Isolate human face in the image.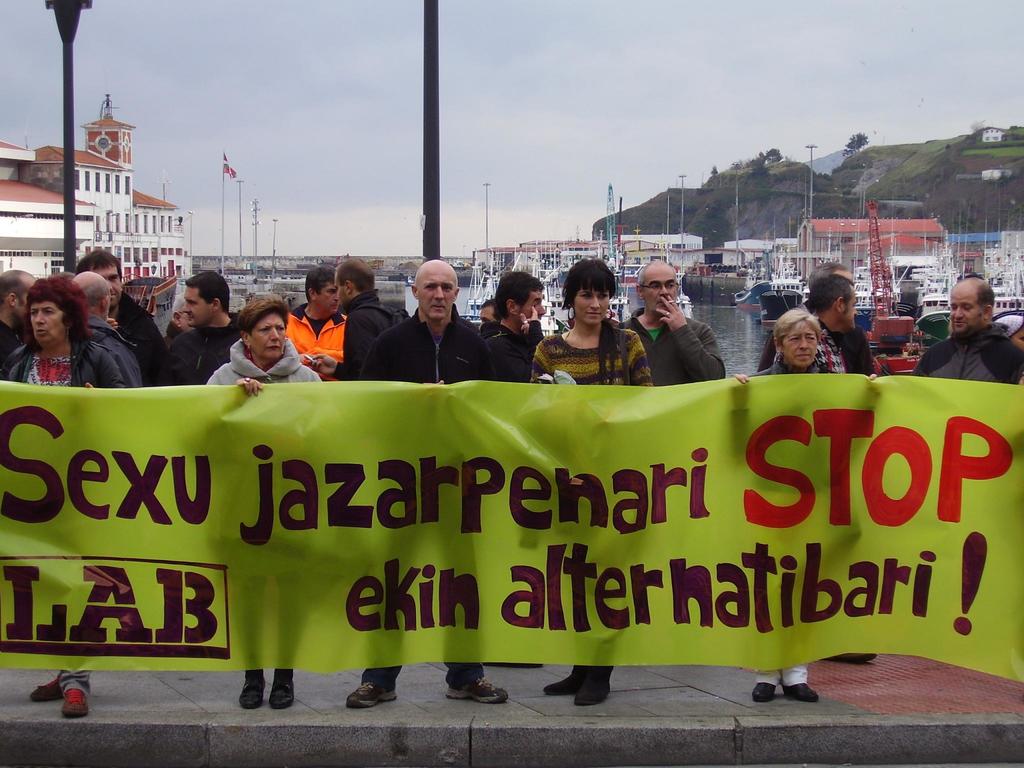
Isolated region: rect(643, 270, 676, 308).
